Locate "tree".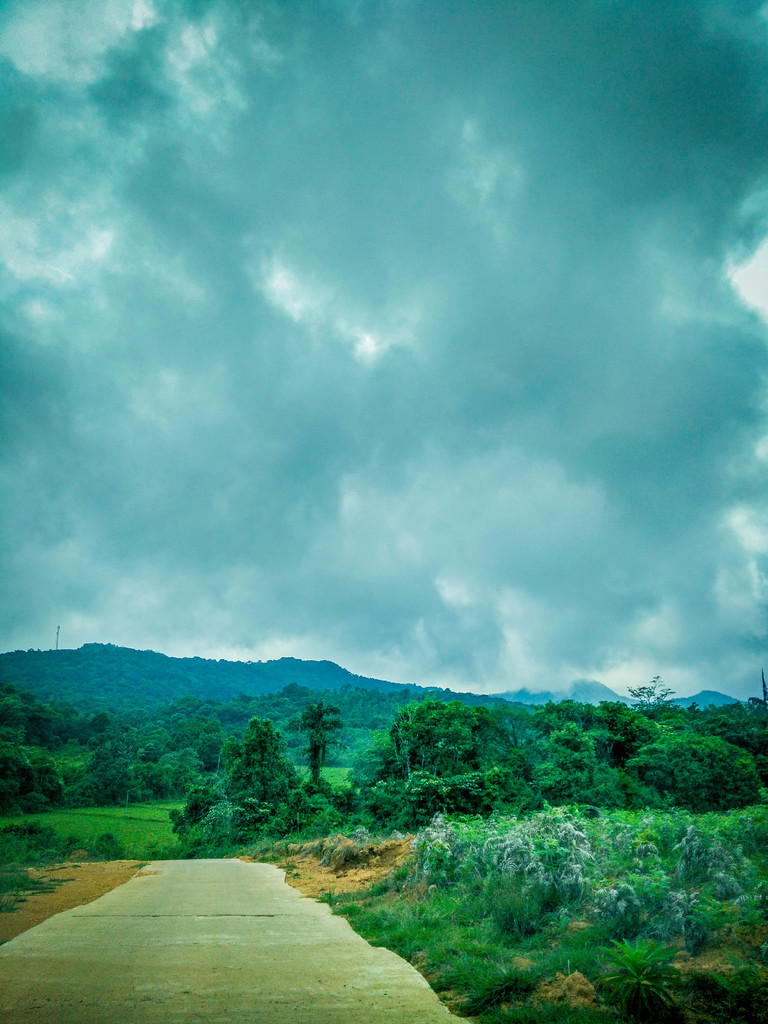
Bounding box: region(186, 707, 315, 847).
